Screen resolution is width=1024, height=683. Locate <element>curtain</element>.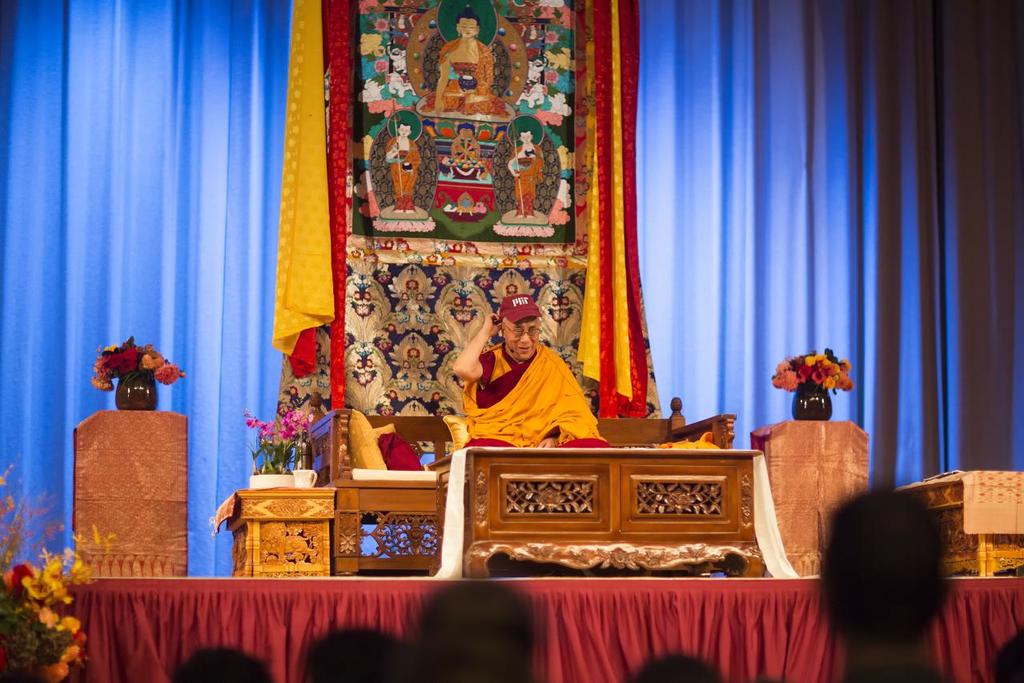
Rect(0, 0, 285, 573).
